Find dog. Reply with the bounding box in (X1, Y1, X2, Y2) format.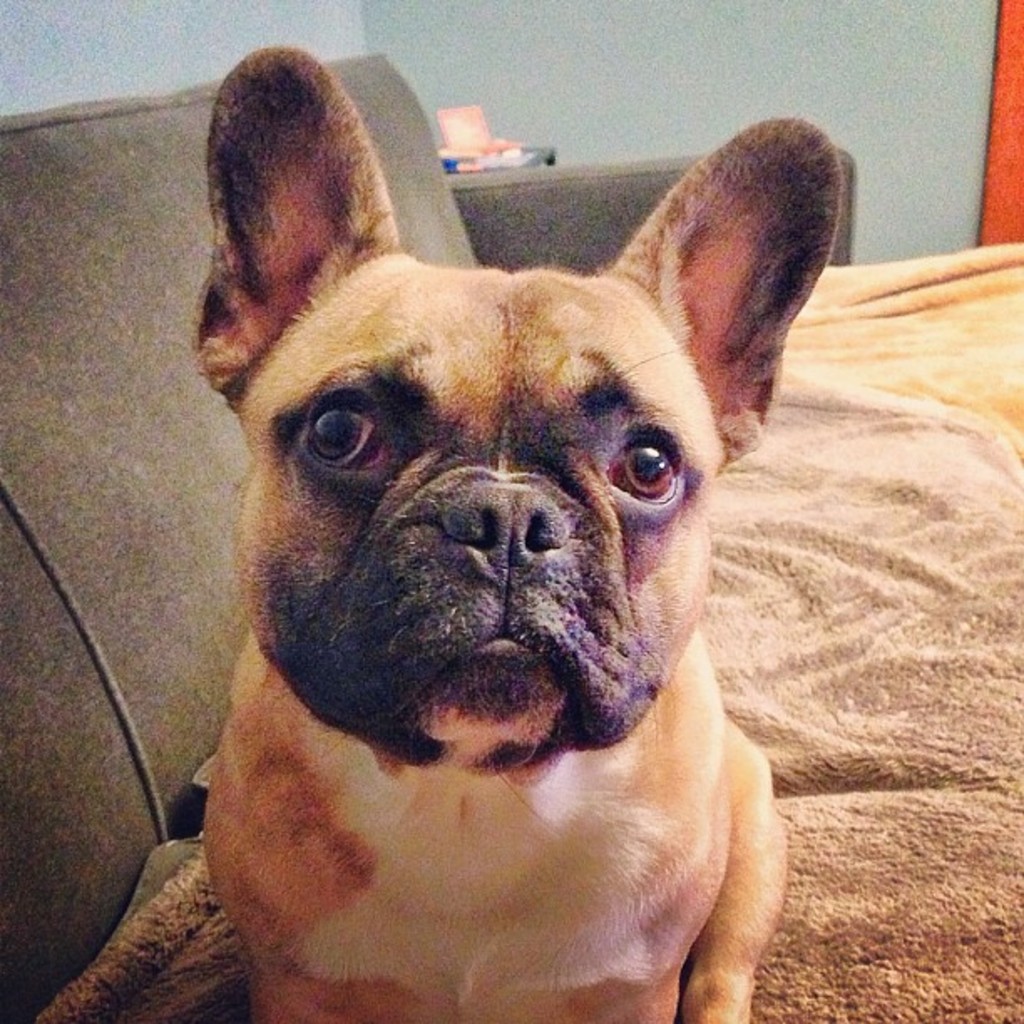
(187, 44, 850, 1022).
